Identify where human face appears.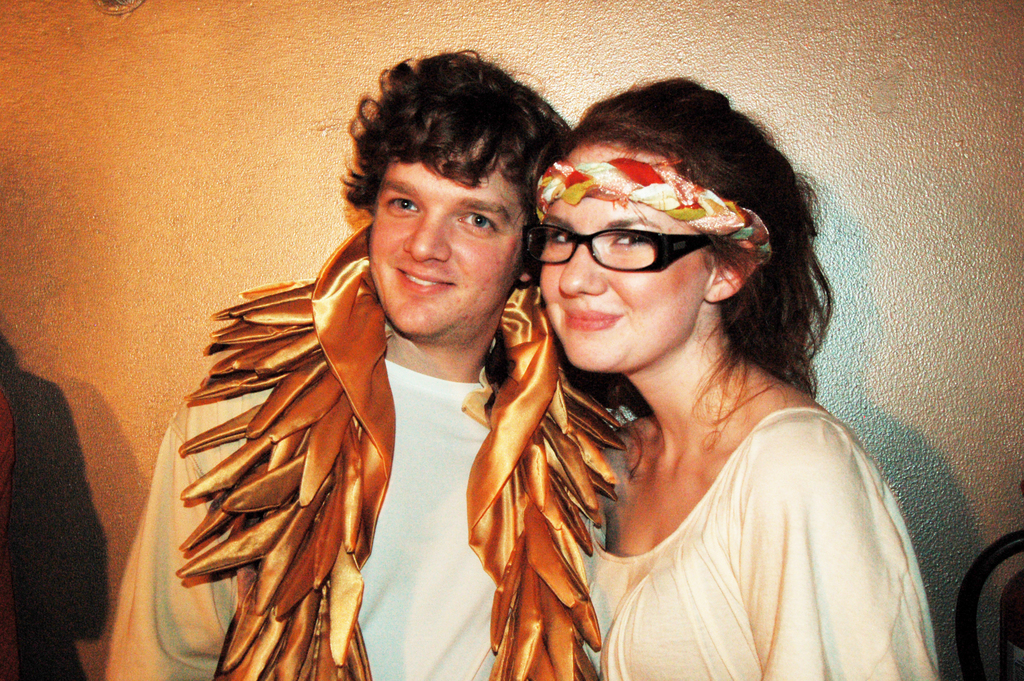
Appears at crop(536, 144, 723, 379).
